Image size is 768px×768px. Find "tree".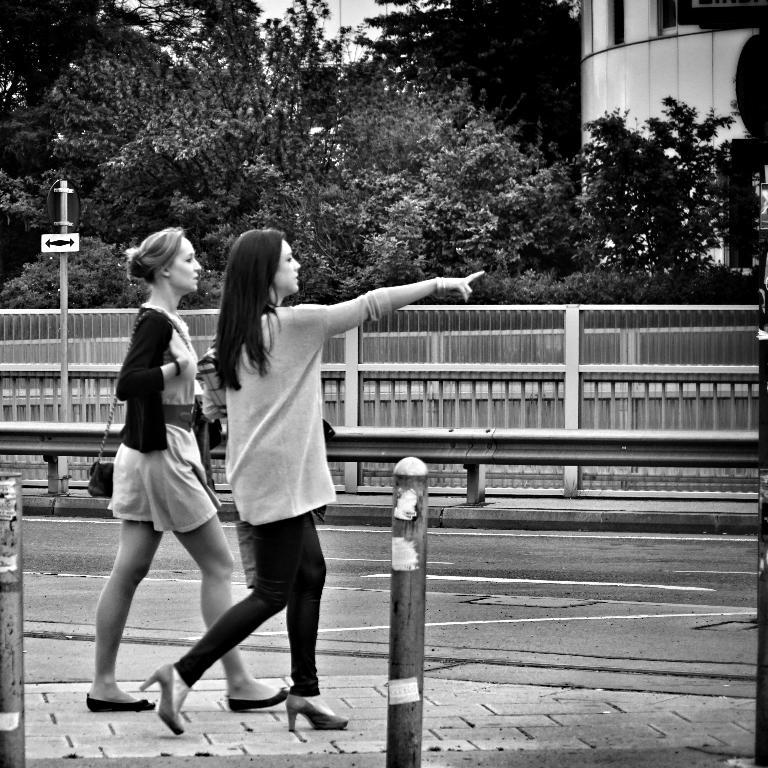
[left=575, top=94, right=732, bottom=284].
